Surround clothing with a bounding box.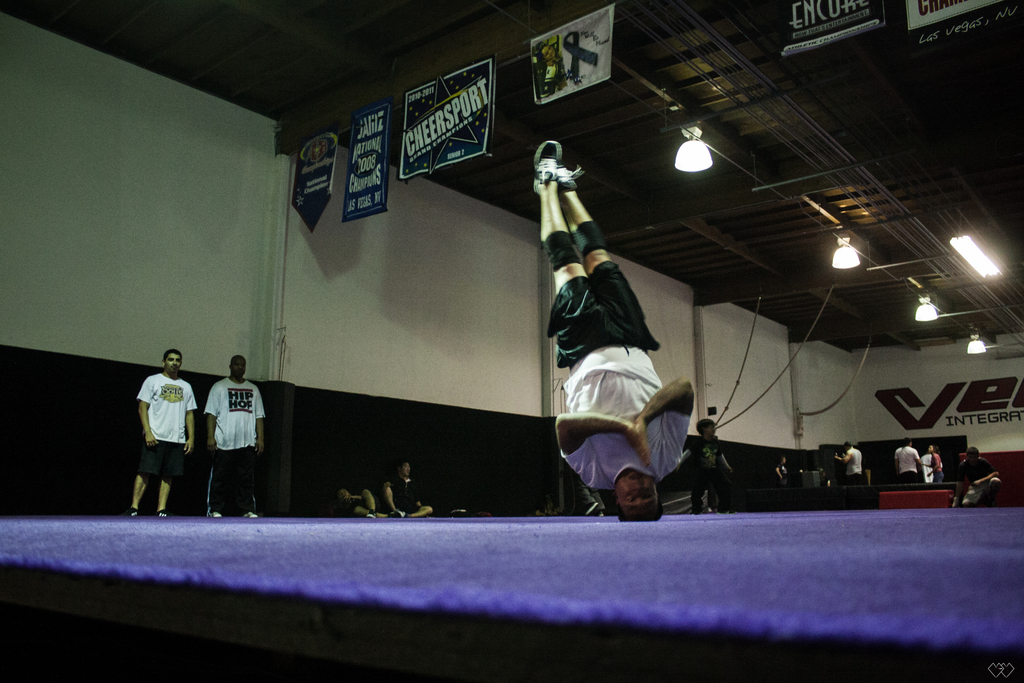
(x1=845, y1=449, x2=861, y2=475).
